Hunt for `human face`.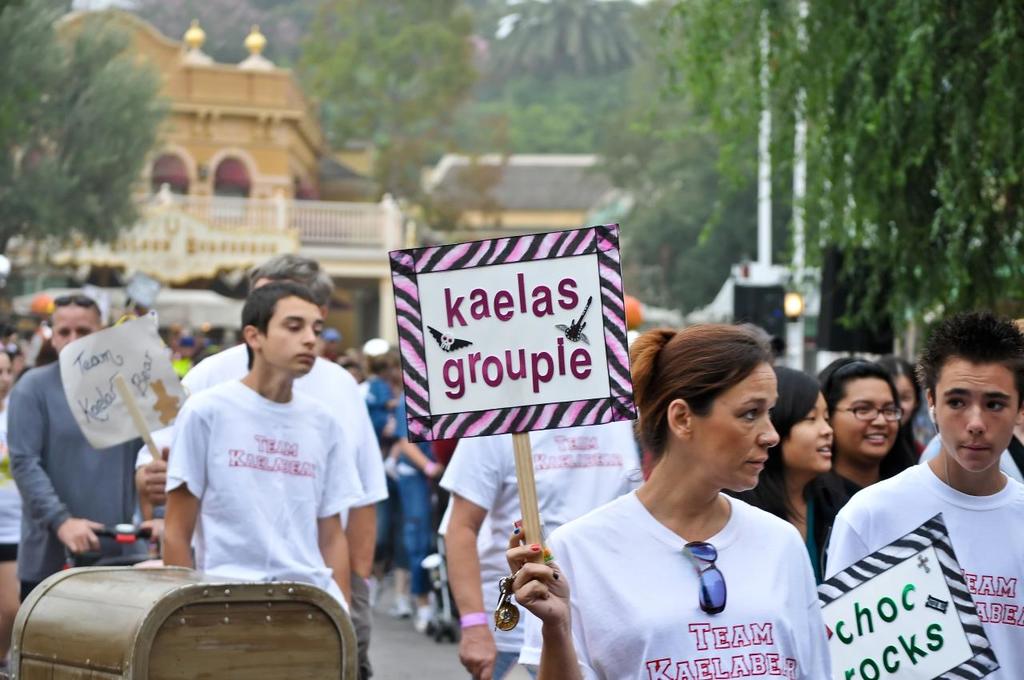
Hunted down at bbox=(934, 354, 1018, 476).
